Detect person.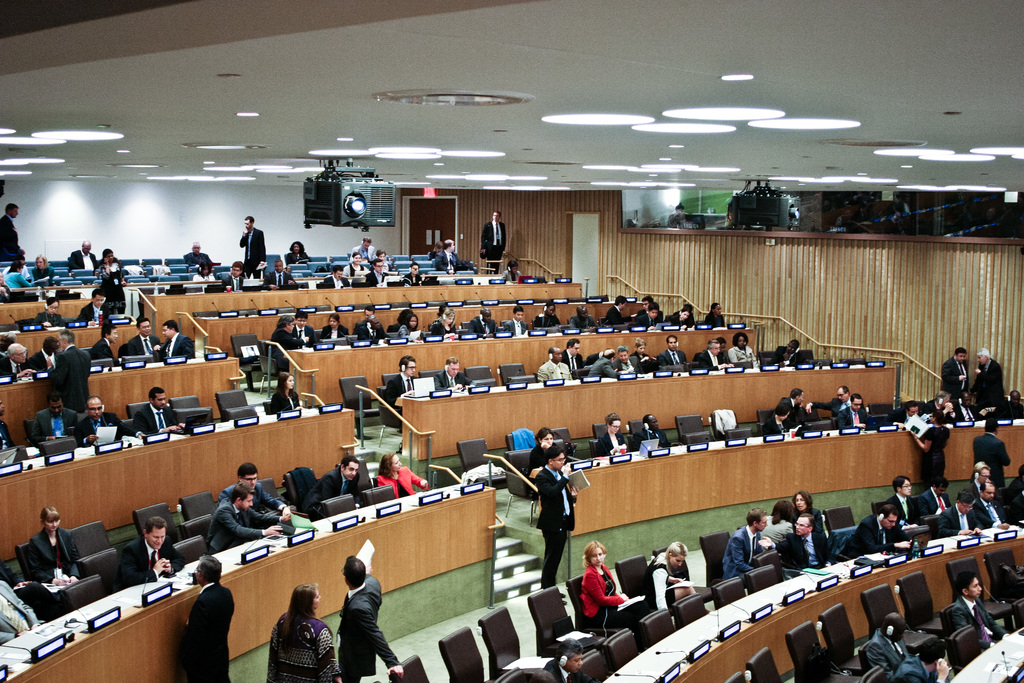
Detected at 973/482/1011/535.
